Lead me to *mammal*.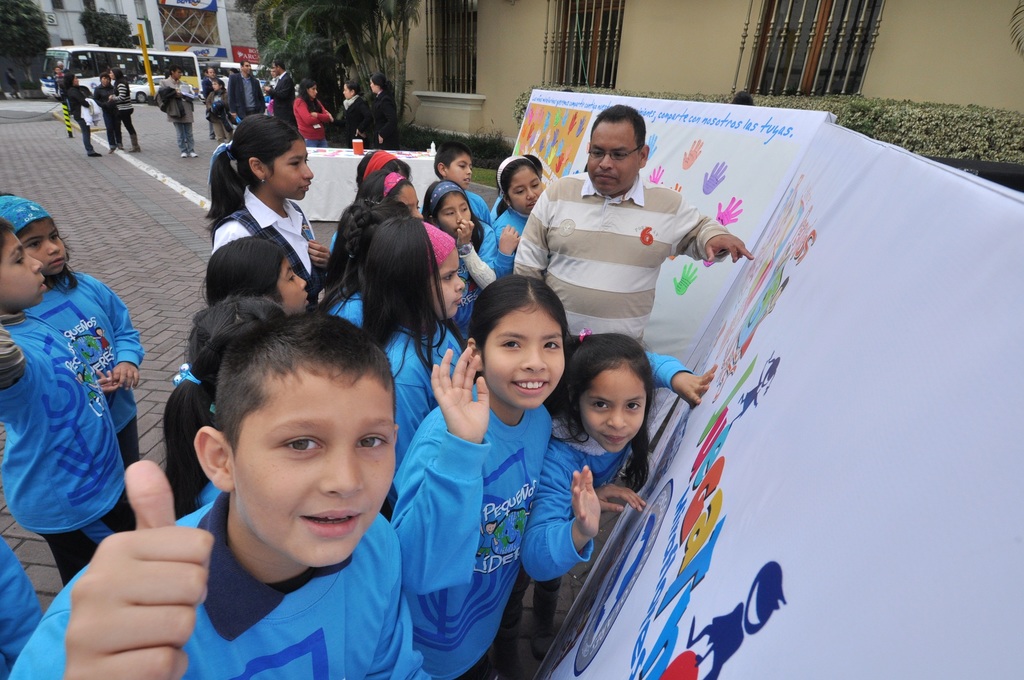
Lead to [left=330, top=170, right=423, bottom=254].
